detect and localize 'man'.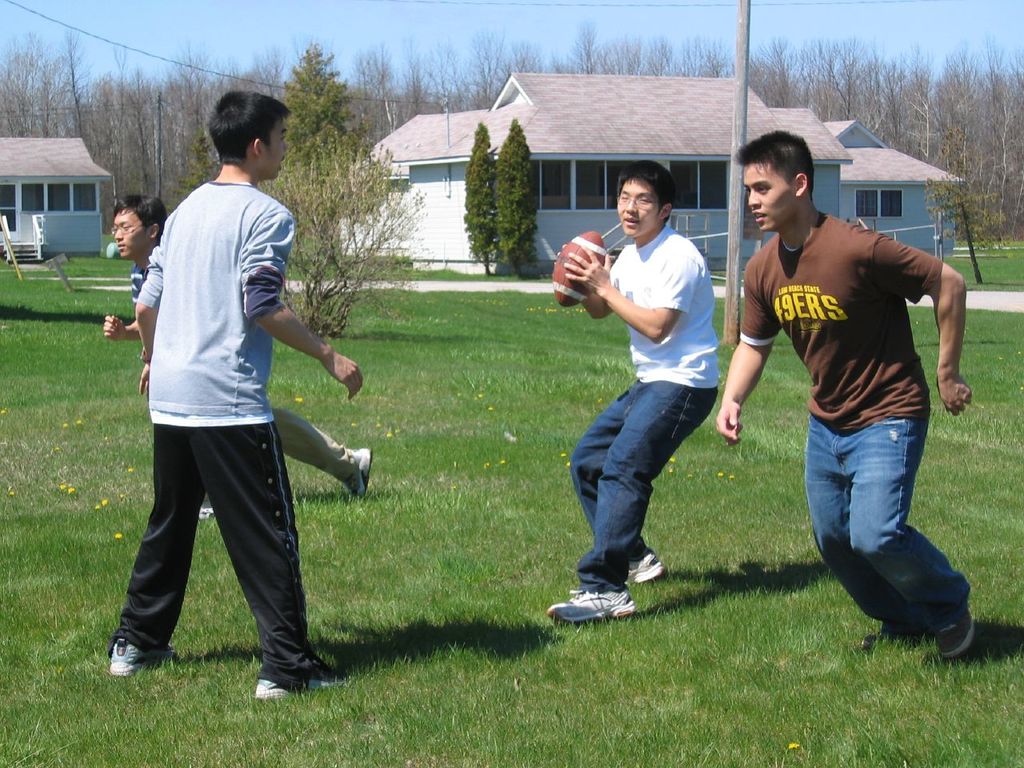
Localized at (x1=102, y1=89, x2=341, y2=698).
